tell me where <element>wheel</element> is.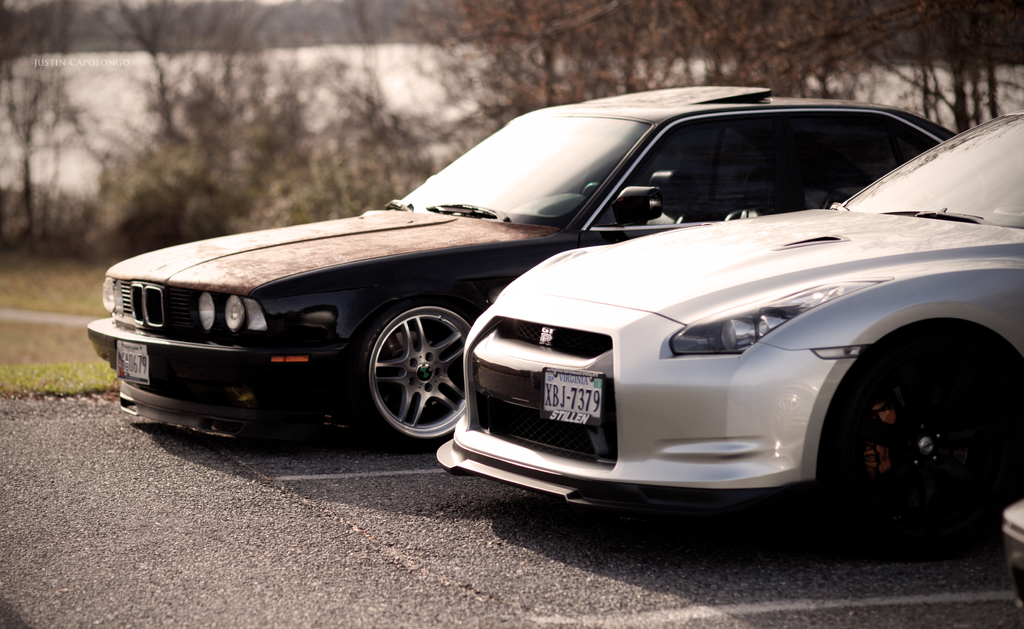
<element>wheel</element> is at (819,327,1013,558).
